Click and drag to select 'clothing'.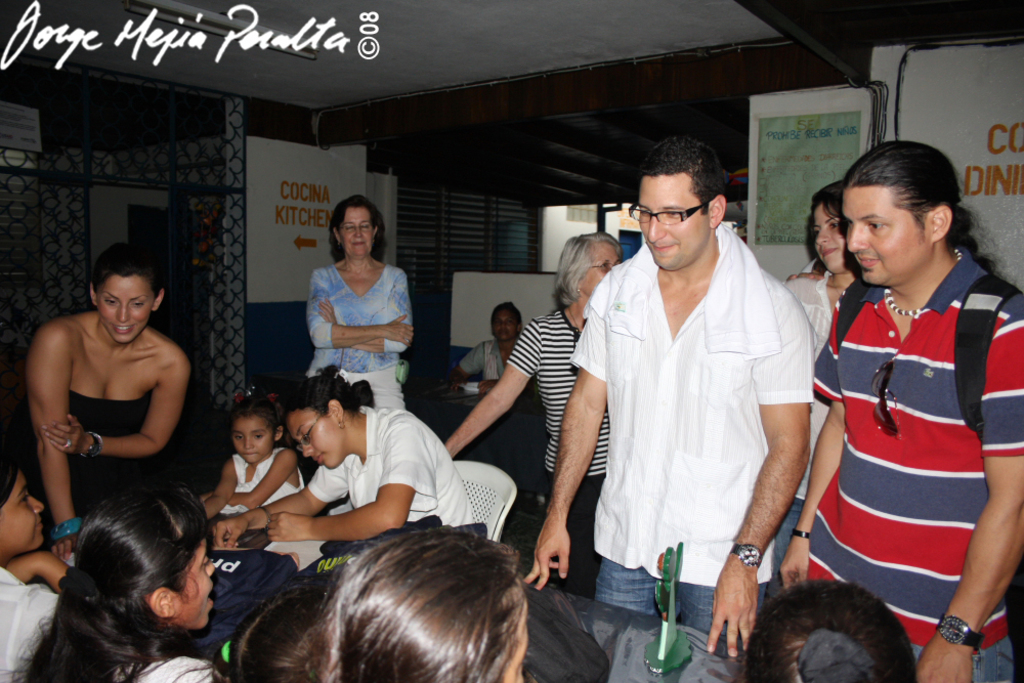
Selection: [304, 407, 477, 529].
